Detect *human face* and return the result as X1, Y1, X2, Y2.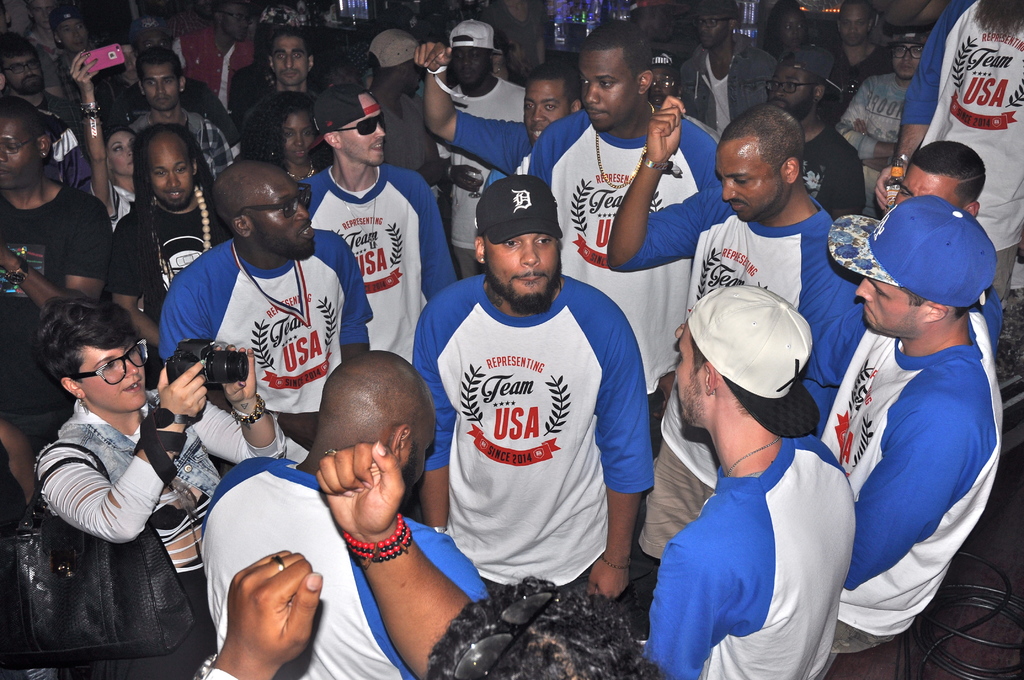
145, 147, 193, 209.
